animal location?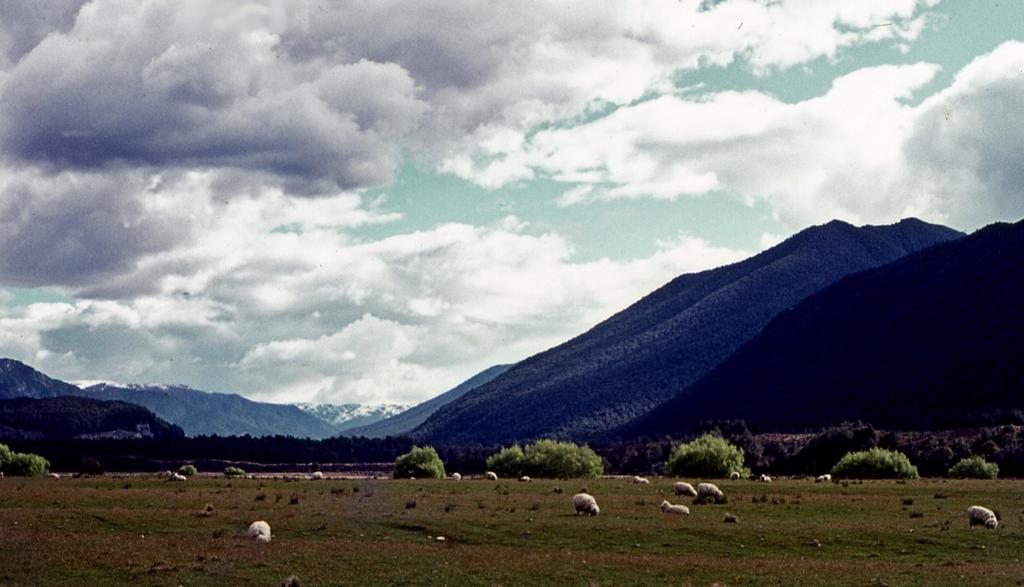
447:474:463:481
